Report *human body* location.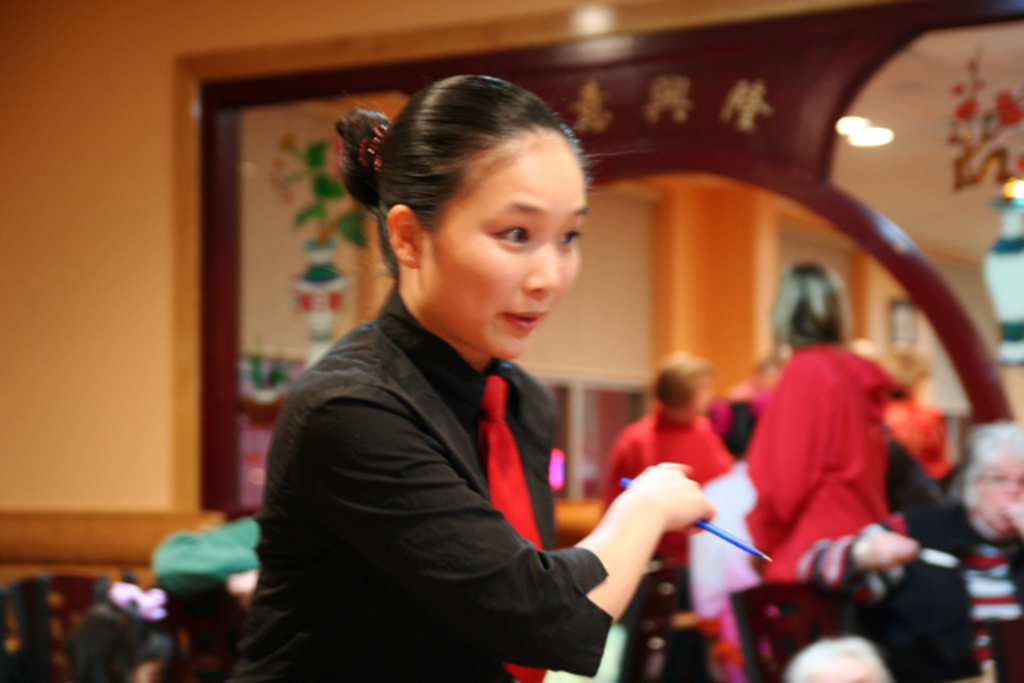
Report: <region>603, 411, 741, 678</region>.
